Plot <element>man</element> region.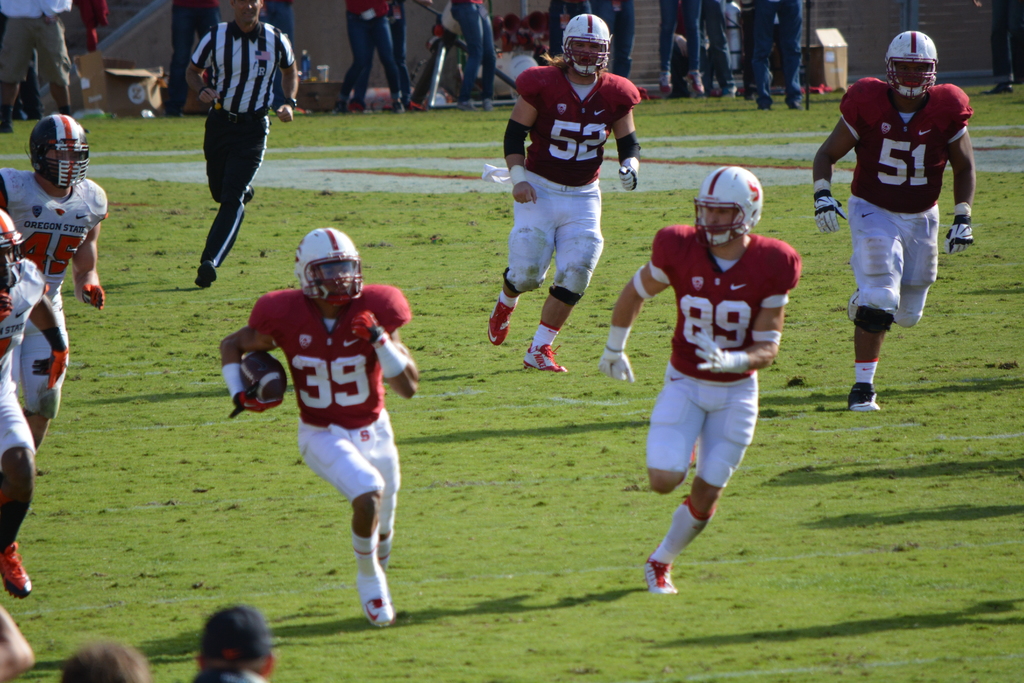
Plotted at rect(548, 0, 580, 49).
